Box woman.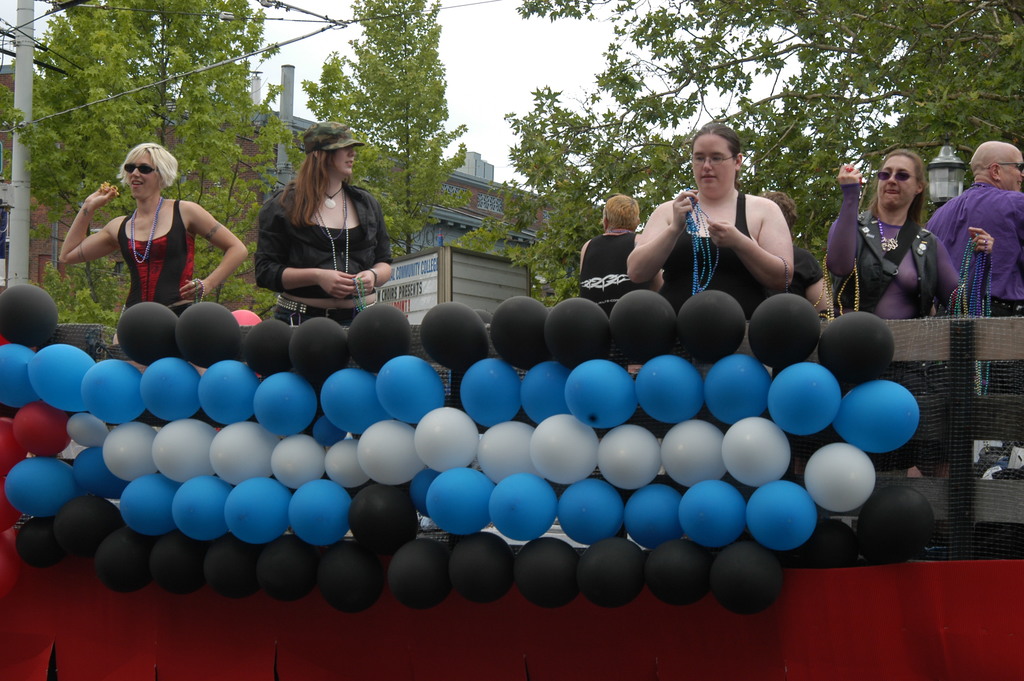
box=[824, 149, 998, 487].
